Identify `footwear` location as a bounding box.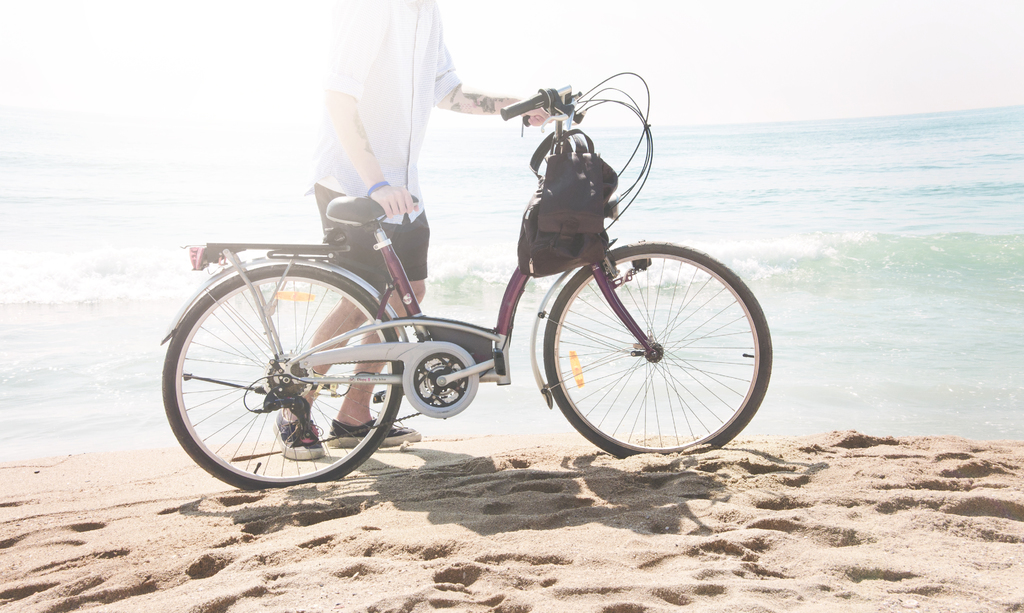
327 414 423 445.
